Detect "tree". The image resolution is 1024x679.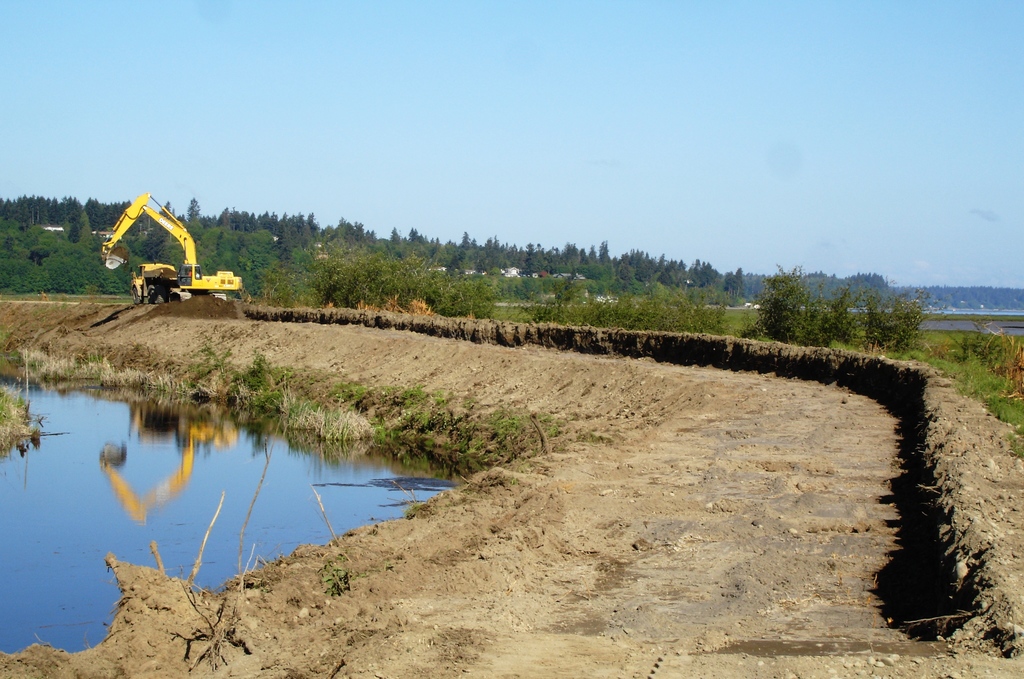
(570,243,598,279).
